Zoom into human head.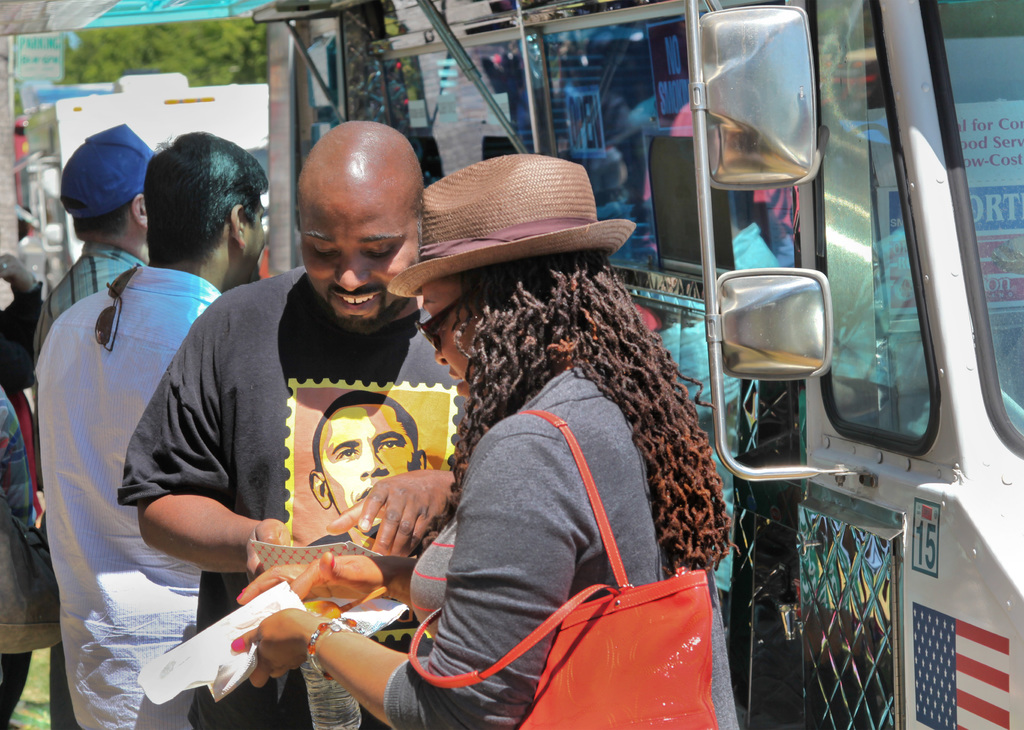
Zoom target: Rect(284, 110, 428, 316).
